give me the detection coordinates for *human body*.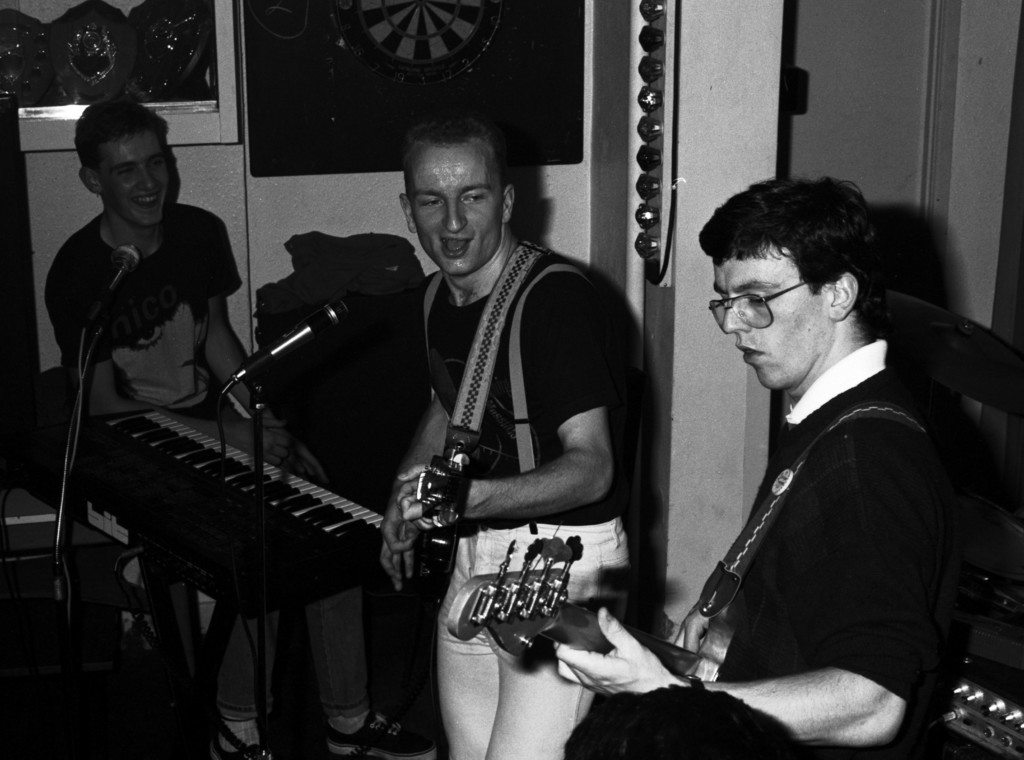
detection(549, 343, 964, 759).
